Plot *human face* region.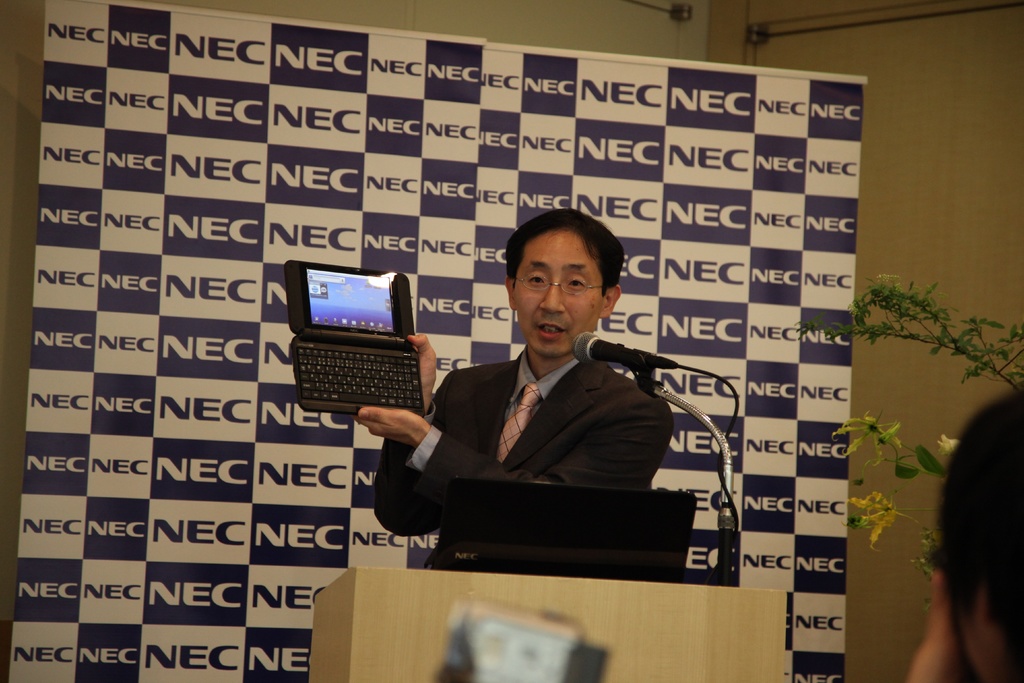
Plotted at rect(513, 231, 605, 352).
